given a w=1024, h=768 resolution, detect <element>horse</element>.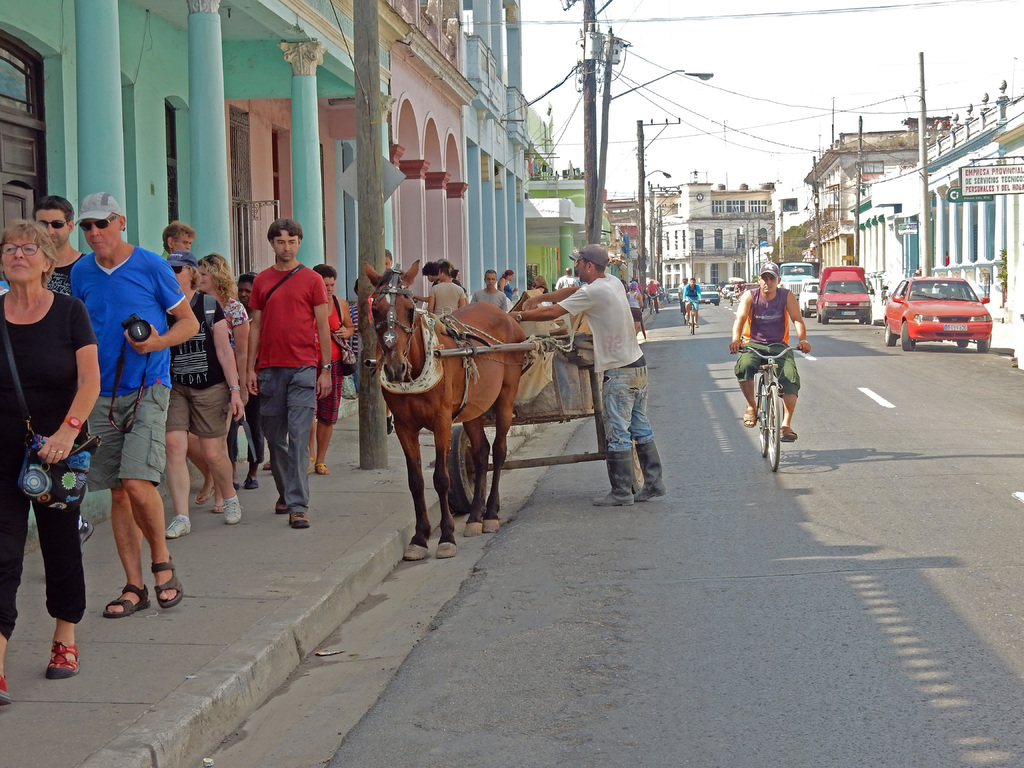
pyautogui.locateOnScreen(363, 257, 530, 563).
